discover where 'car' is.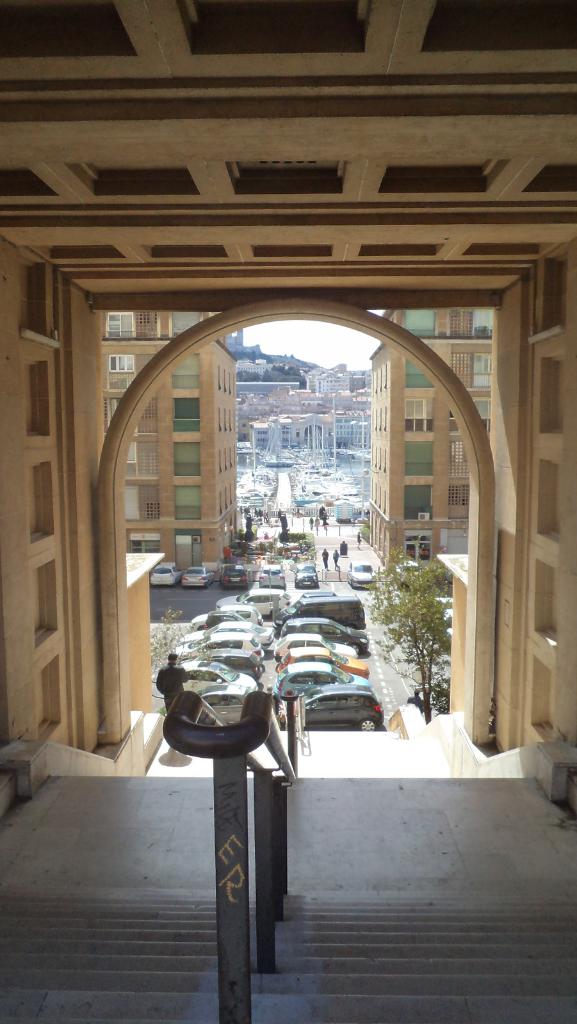
Discovered at (left=150, top=561, right=174, bottom=589).
